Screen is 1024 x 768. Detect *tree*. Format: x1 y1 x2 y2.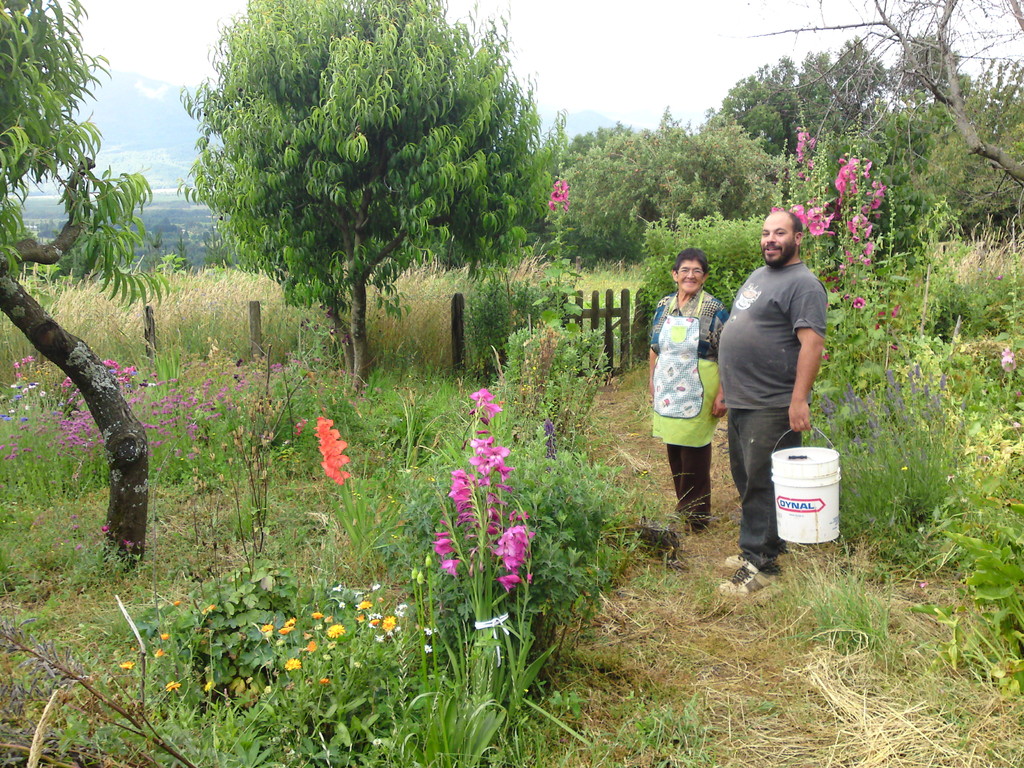
166 0 564 399.
